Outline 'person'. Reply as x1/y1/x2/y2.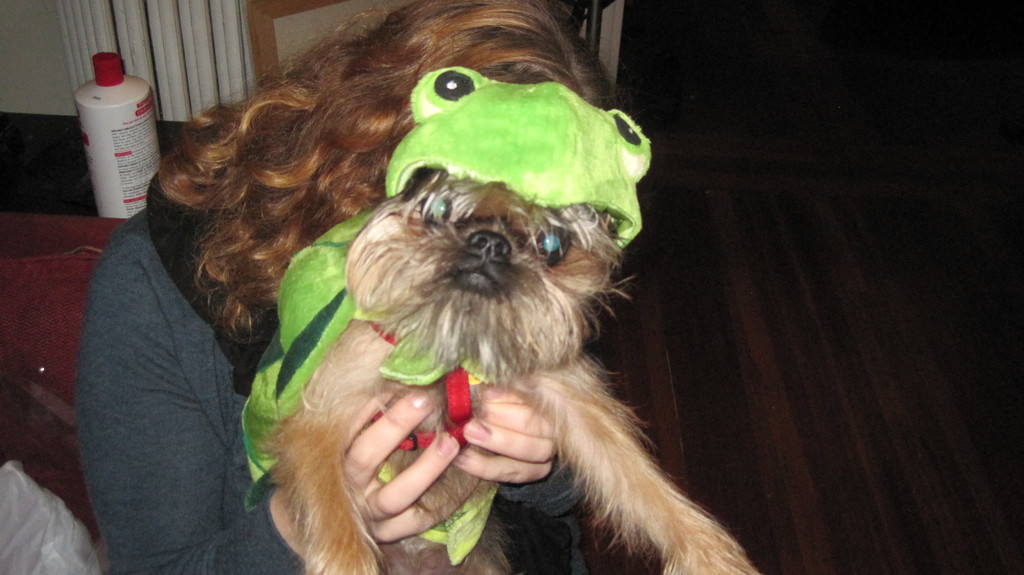
70/0/587/574.
